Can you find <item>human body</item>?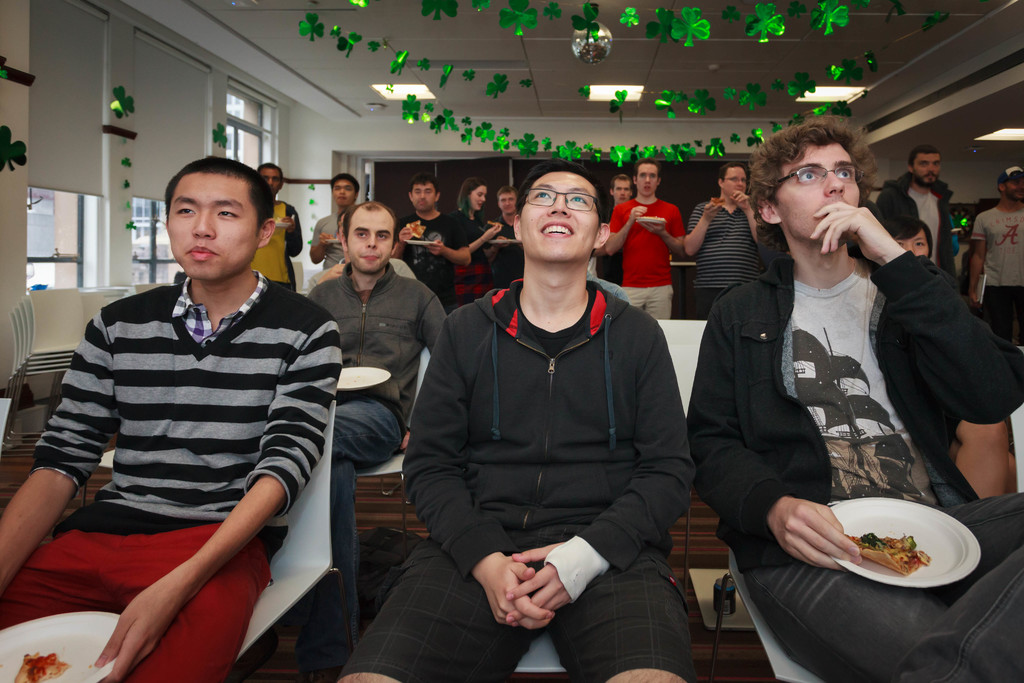
Yes, bounding box: Rect(255, 161, 304, 294).
